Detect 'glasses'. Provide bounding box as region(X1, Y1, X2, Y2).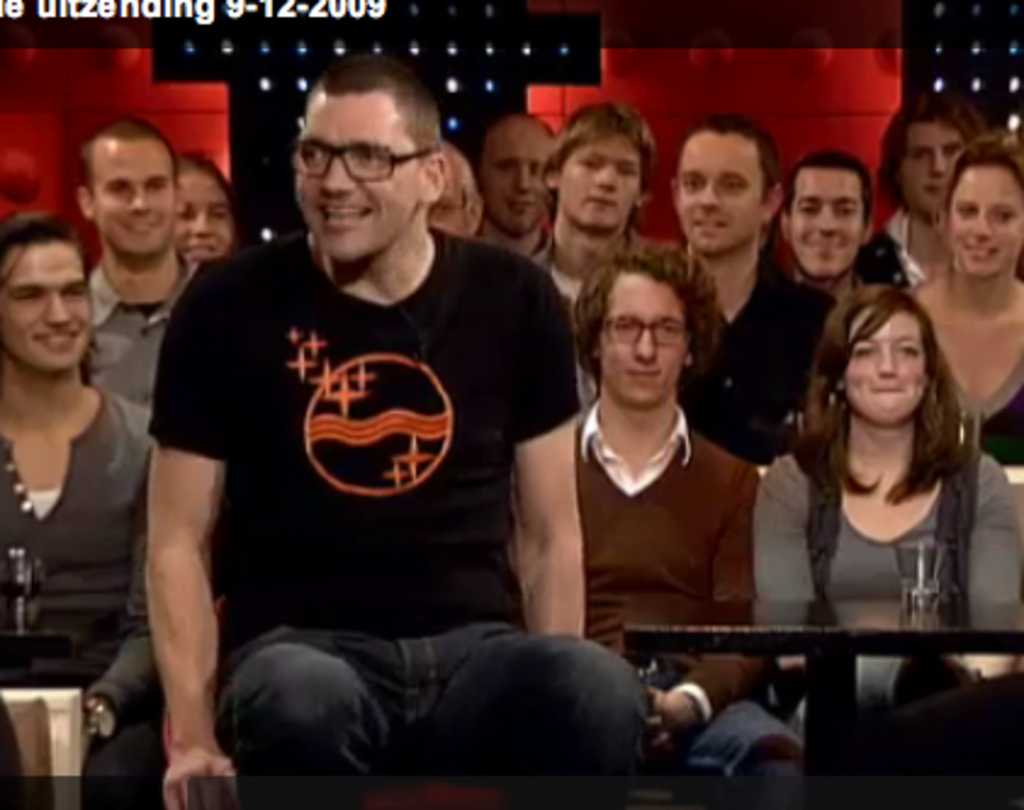
region(601, 316, 679, 343).
